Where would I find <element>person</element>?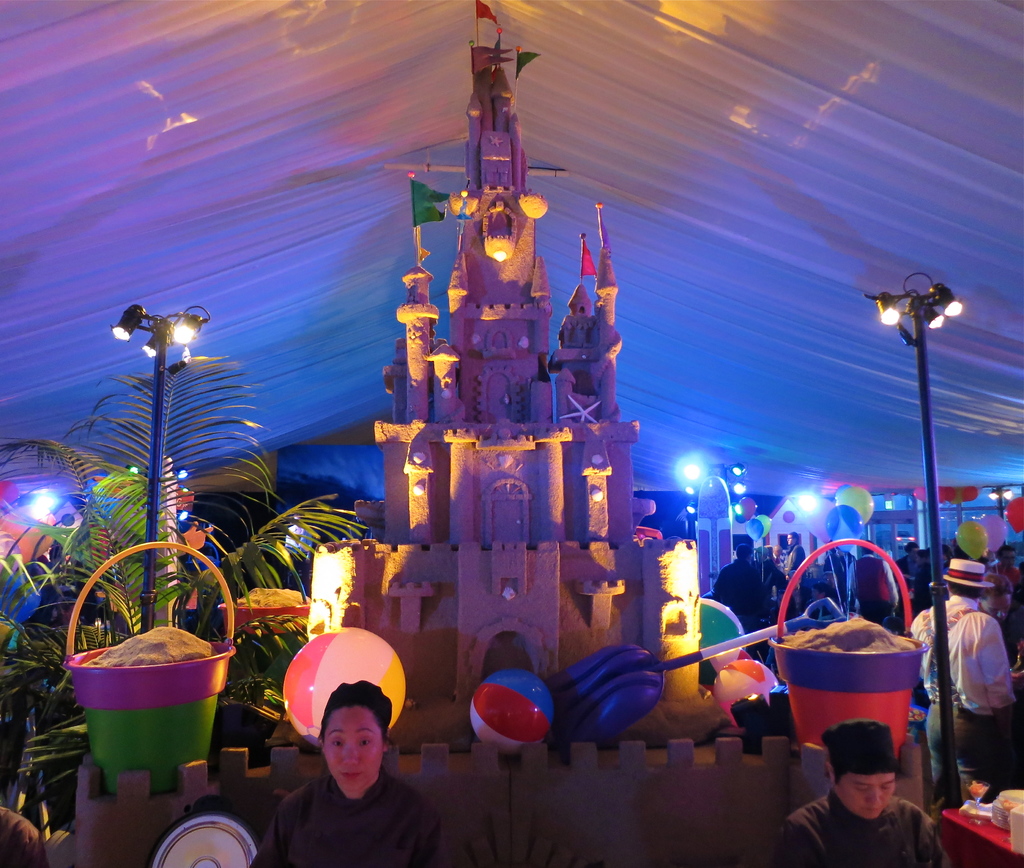
At left=779, top=717, right=943, bottom=867.
